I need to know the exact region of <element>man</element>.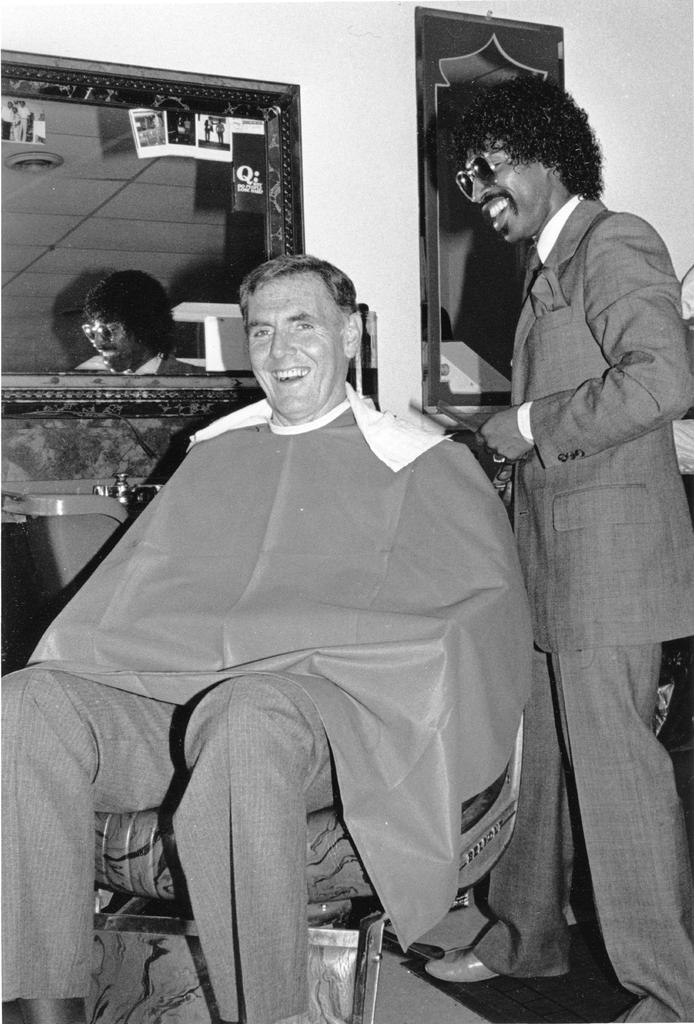
Region: (0,255,541,1023).
